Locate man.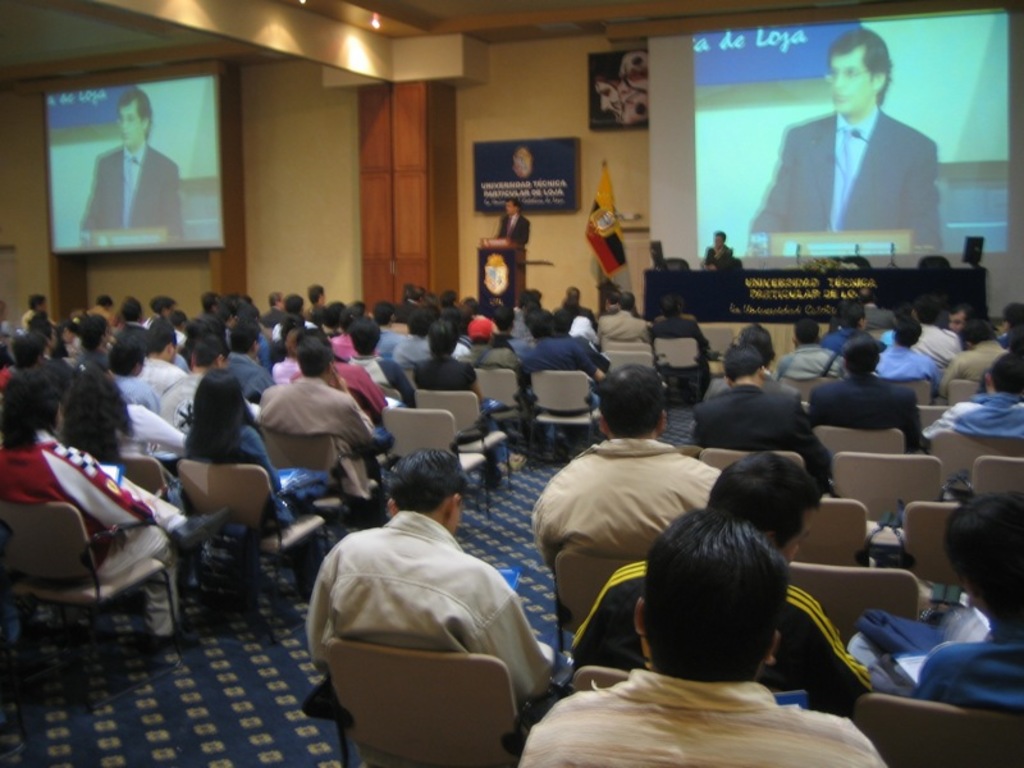
Bounding box: Rect(914, 488, 1023, 712).
